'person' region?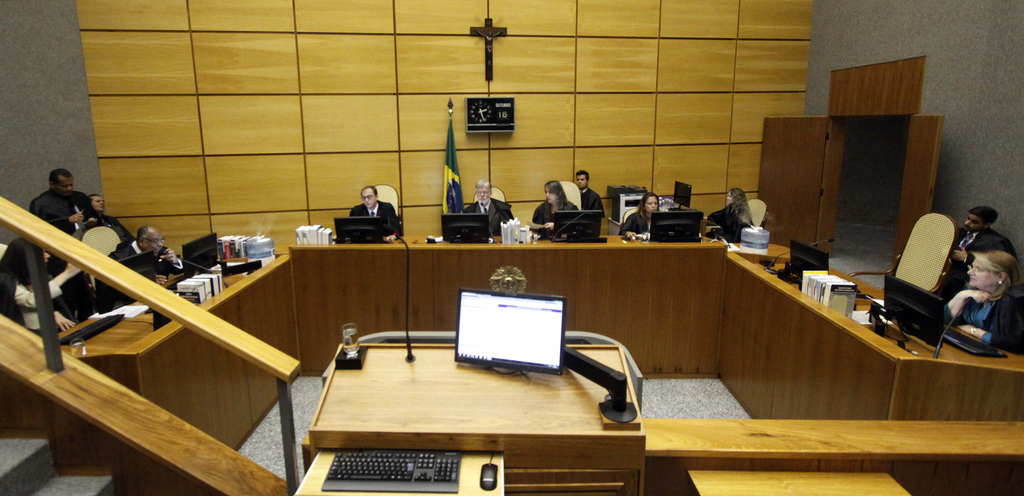
{"left": 26, "top": 171, "right": 97, "bottom": 234}
